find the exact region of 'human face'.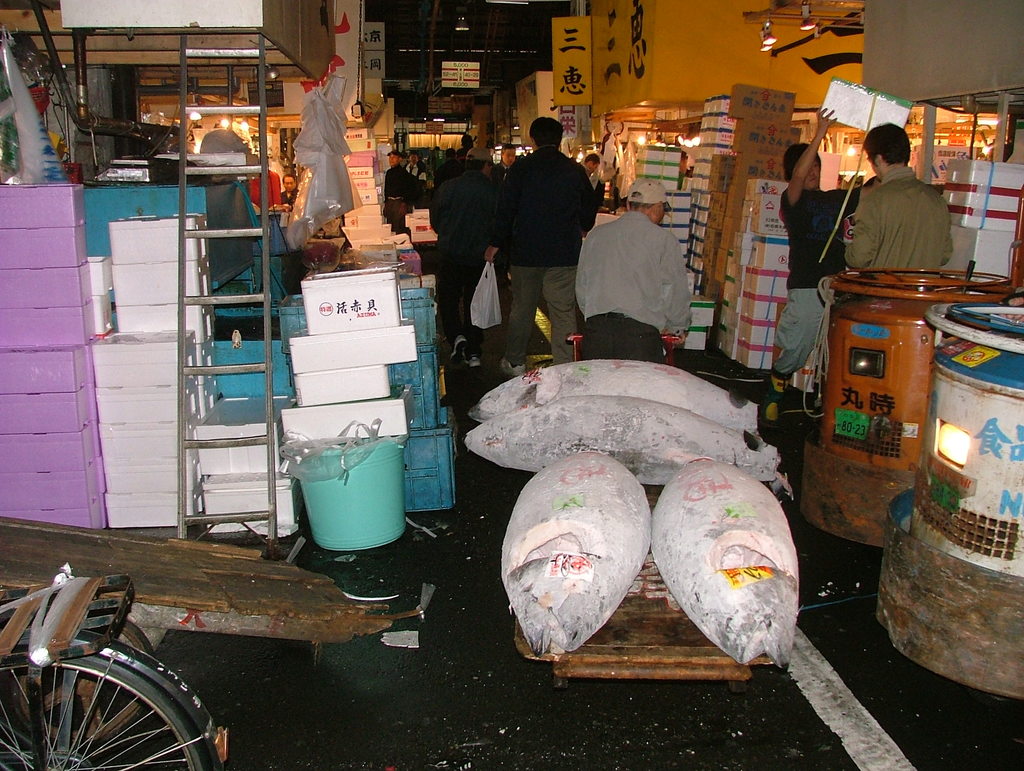
Exact region: 284 176 296 193.
